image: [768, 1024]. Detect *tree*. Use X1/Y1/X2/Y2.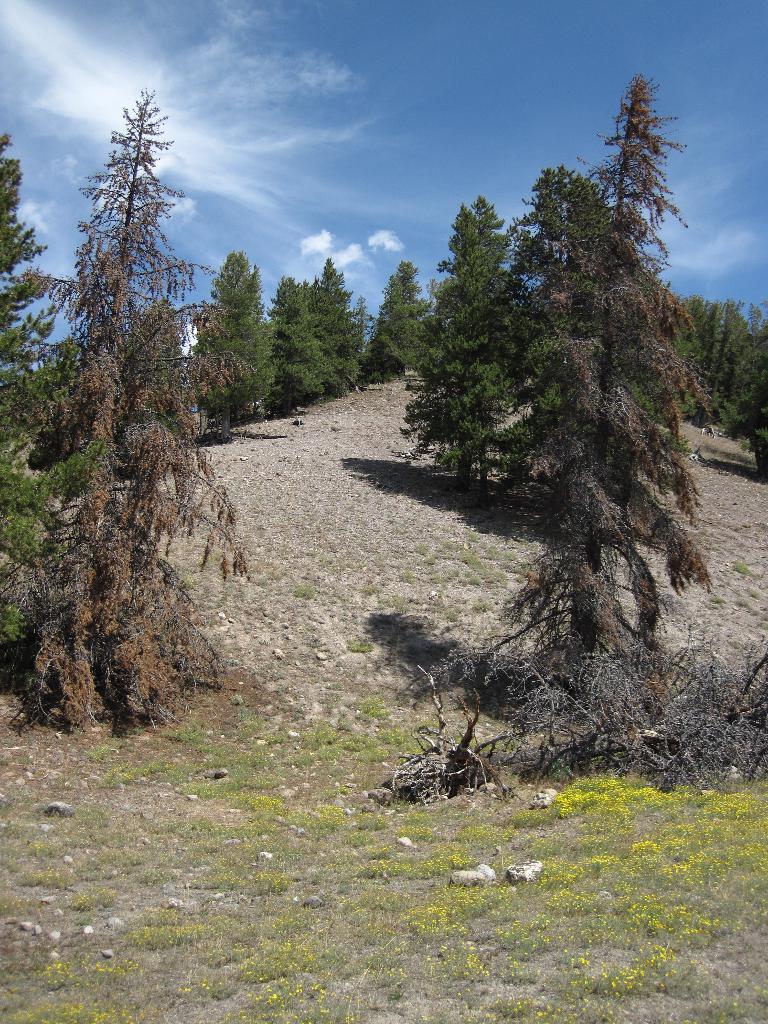
363/257/449/386.
